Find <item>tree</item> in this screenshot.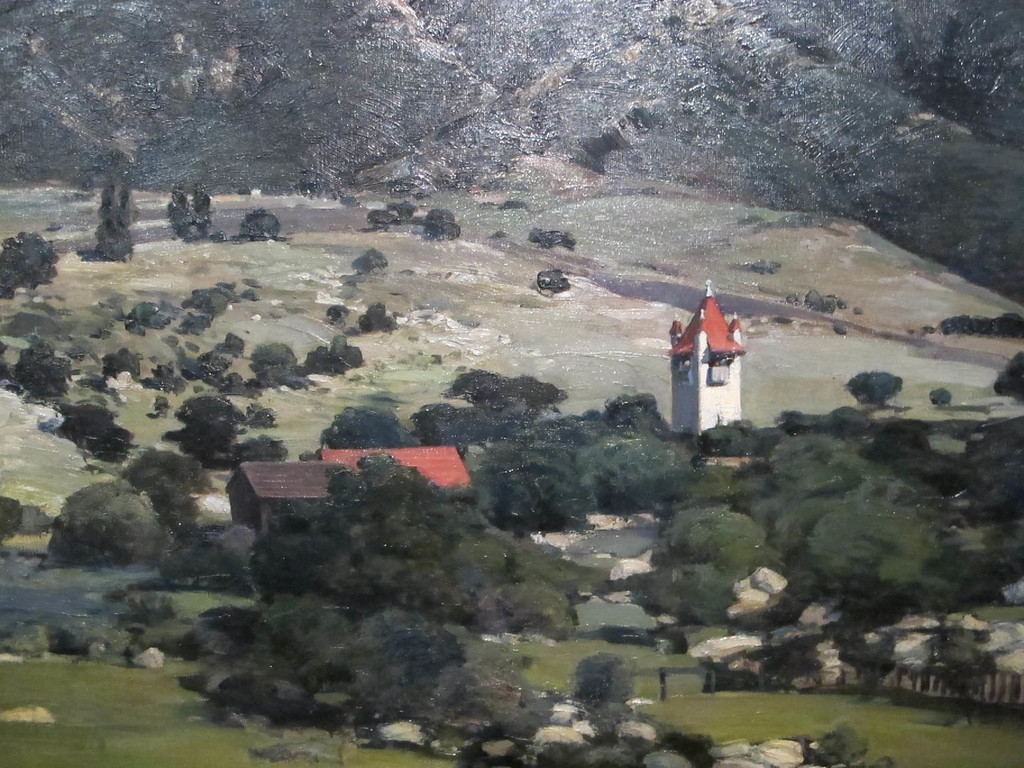
The bounding box for <item>tree</item> is <region>245, 209, 277, 229</region>.
